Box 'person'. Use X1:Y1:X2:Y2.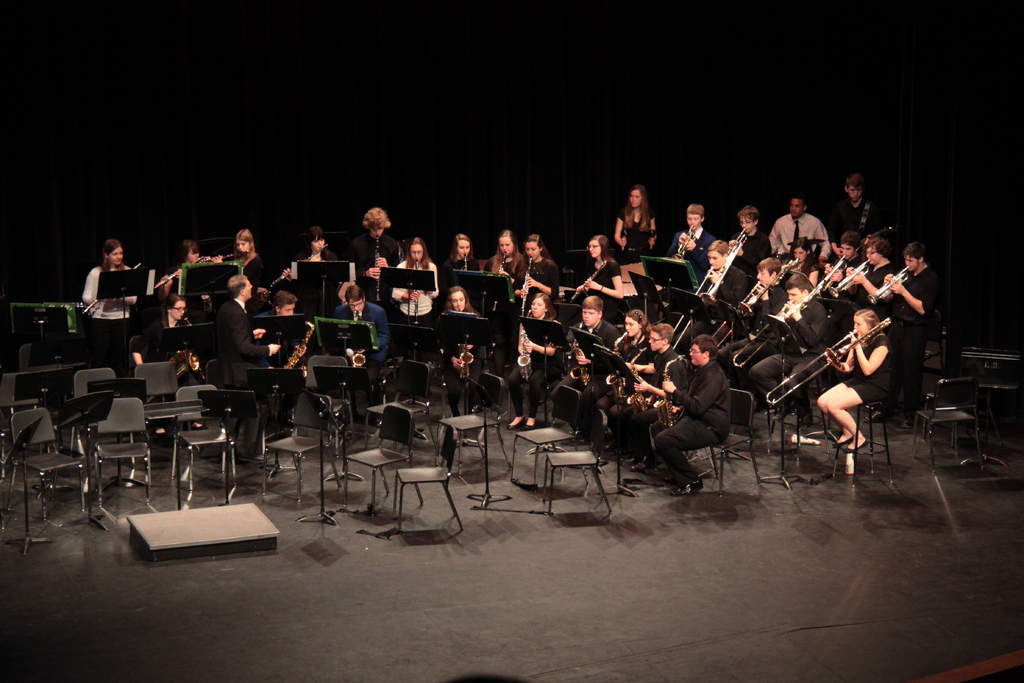
488:229:528:292.
